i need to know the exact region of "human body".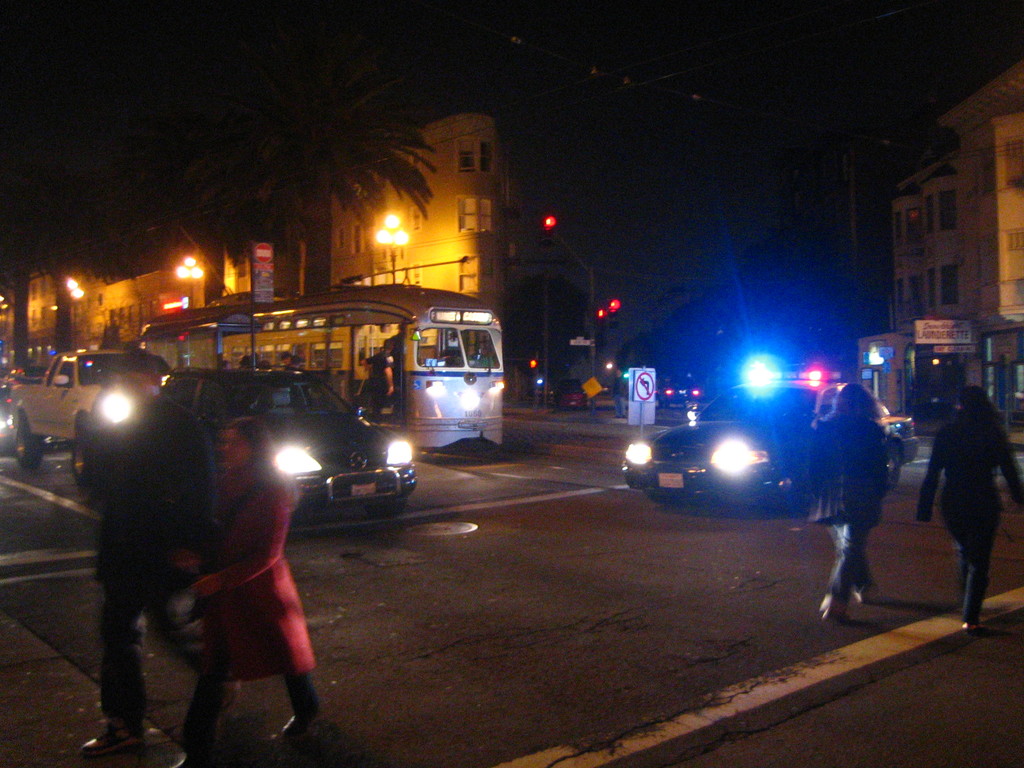
Region: <box>918,426,1023,632</box>.
